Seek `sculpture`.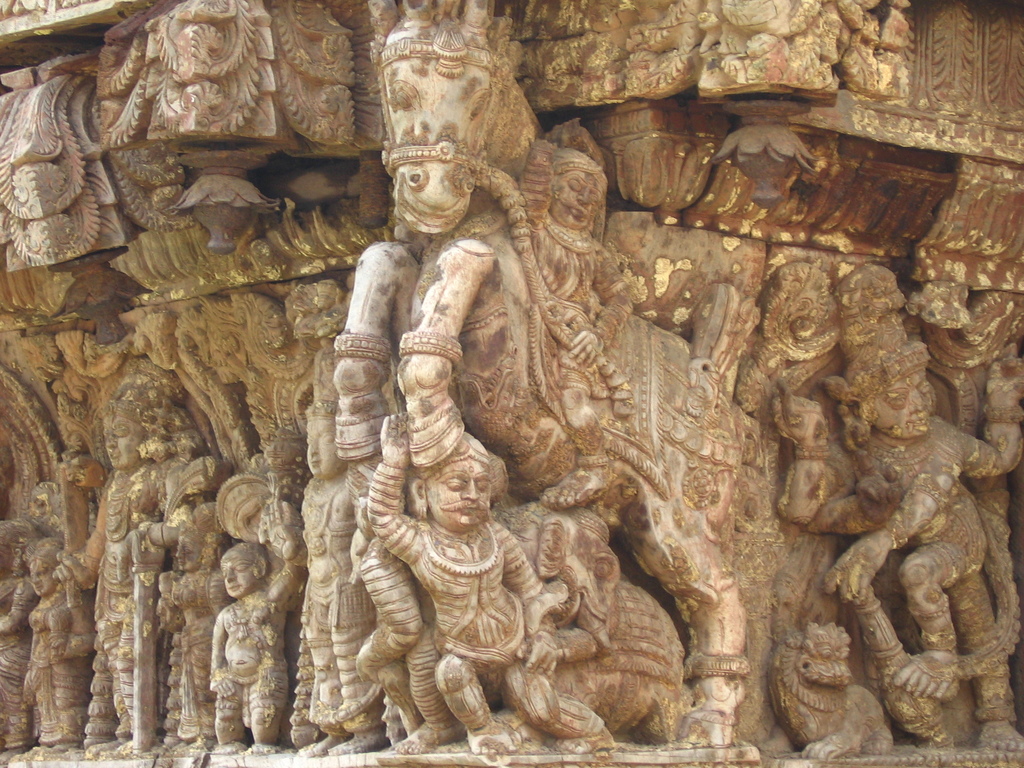
box=[157, 524, 229, 755].
